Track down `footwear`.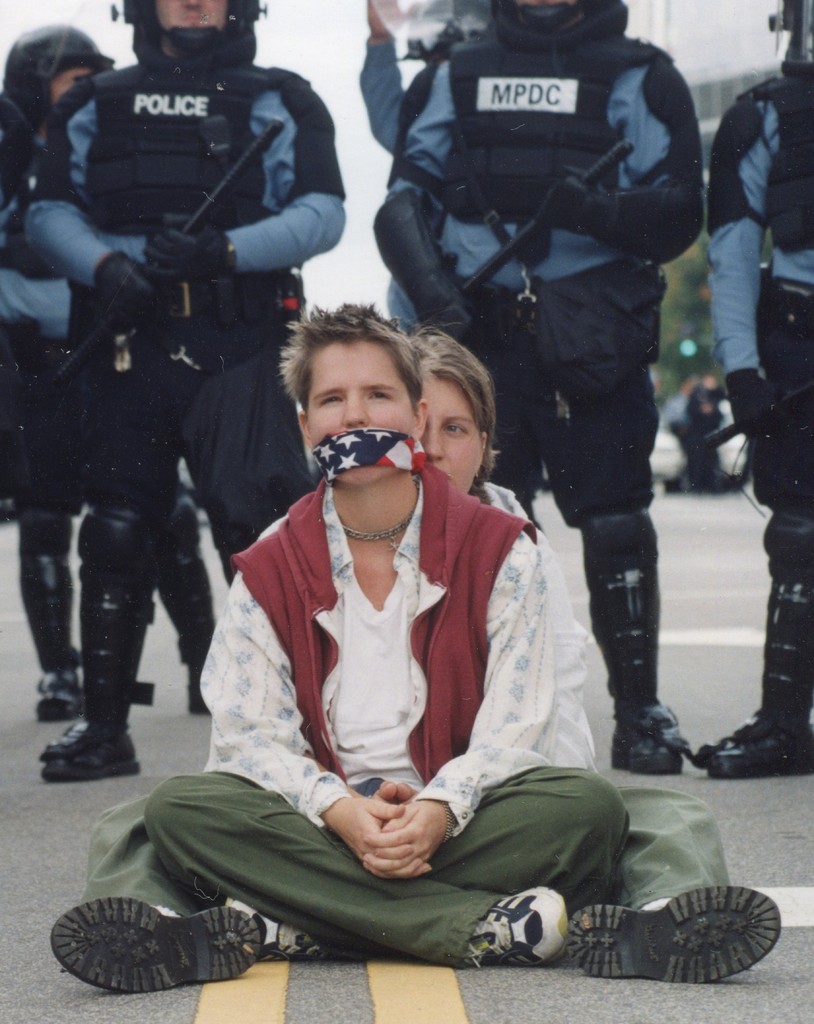
Tracked to crop(234, 902, 328, 956).
